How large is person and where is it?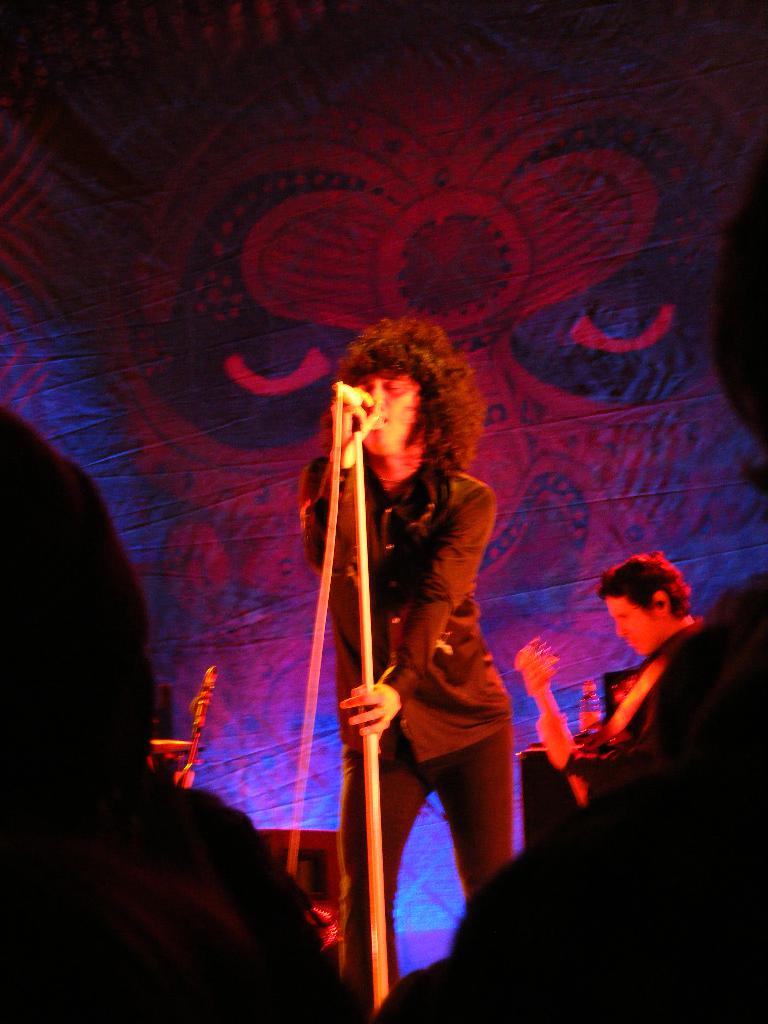
Bounding box: [x1=380, y1=164, x2=767, y2=1023].
